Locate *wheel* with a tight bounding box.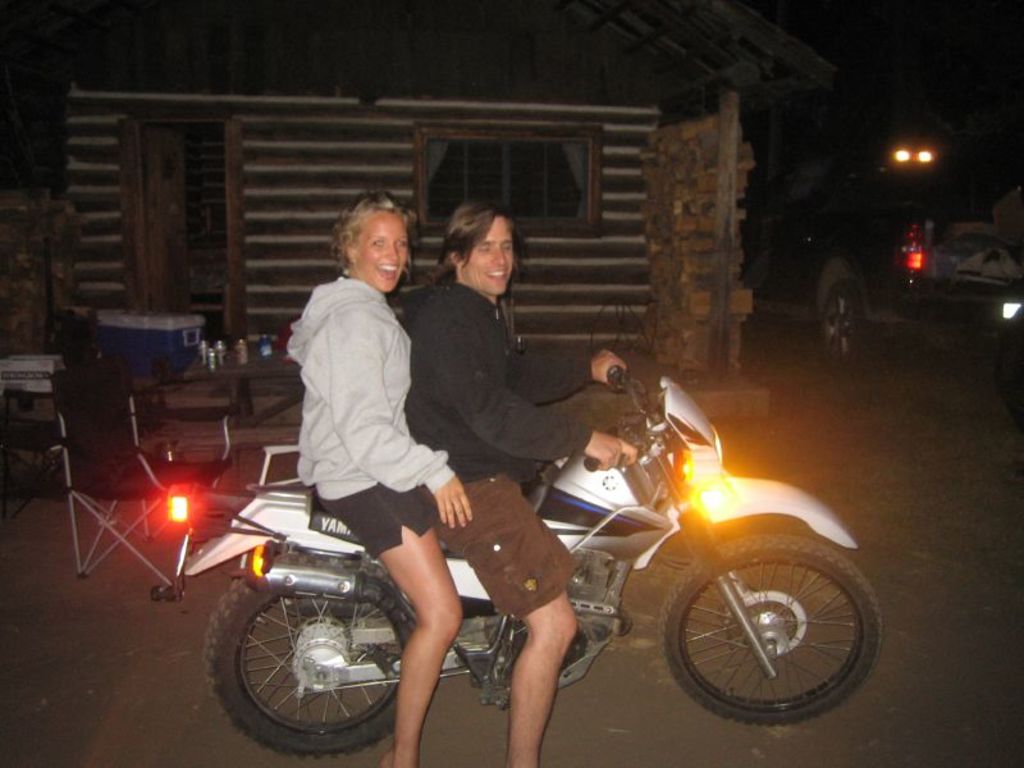
x1=820 y1=280 x2=868 y2=370.
